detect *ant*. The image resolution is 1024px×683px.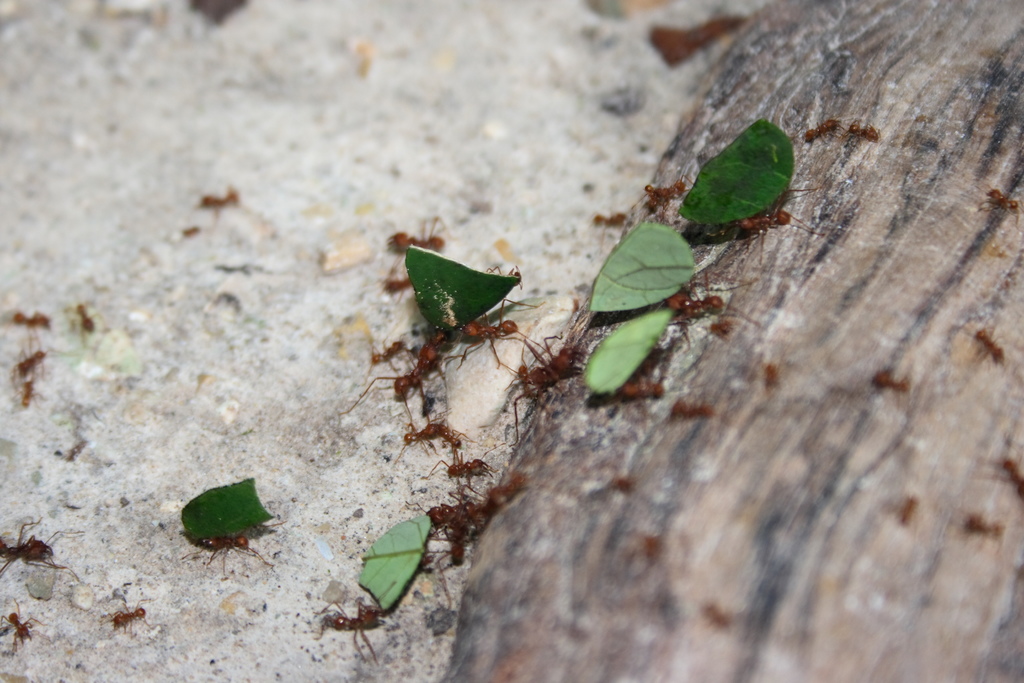
bbox=[961, 312, 1009, 388].
